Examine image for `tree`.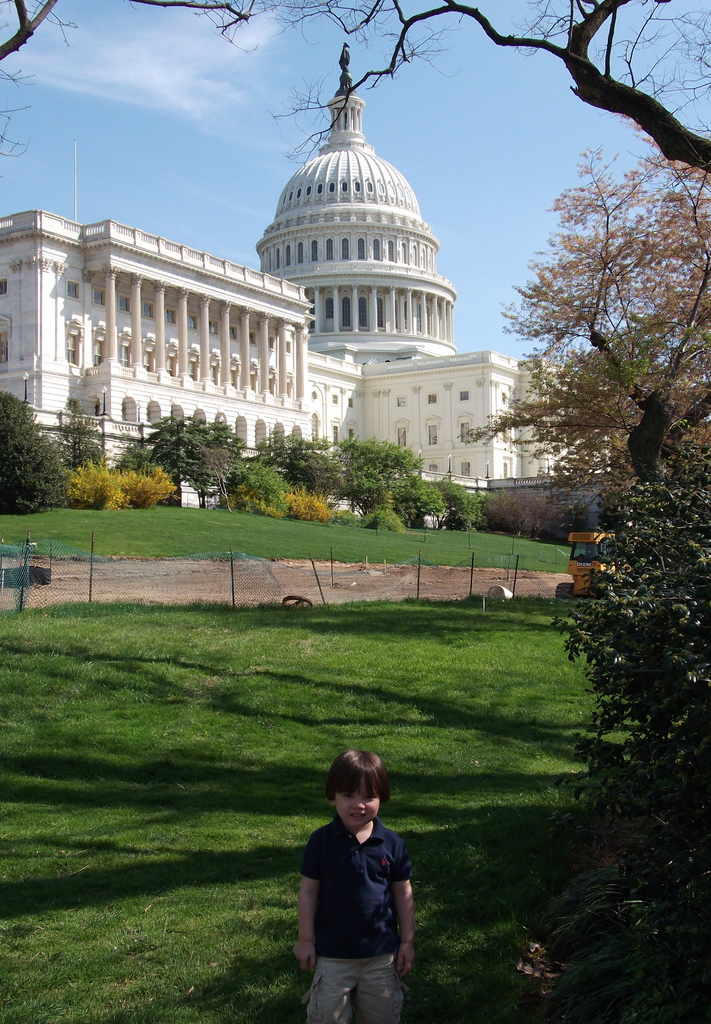
Examination result: [x1=43, y1=393, x2=106, y2=463].
